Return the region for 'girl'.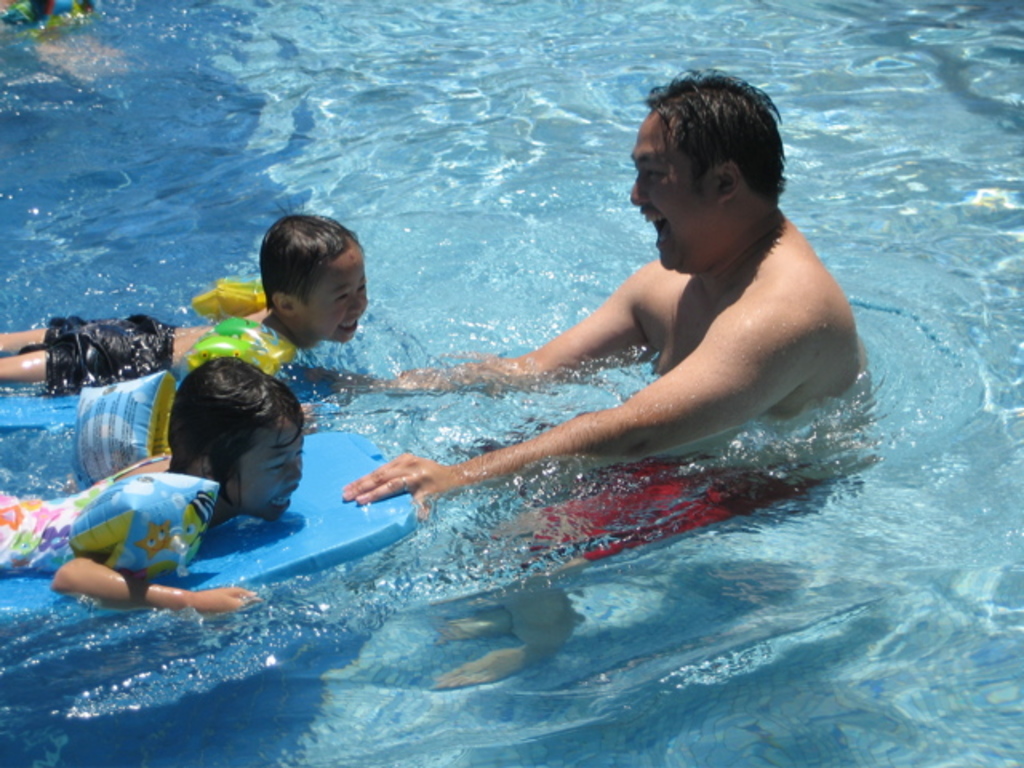
0/354/304/608.
